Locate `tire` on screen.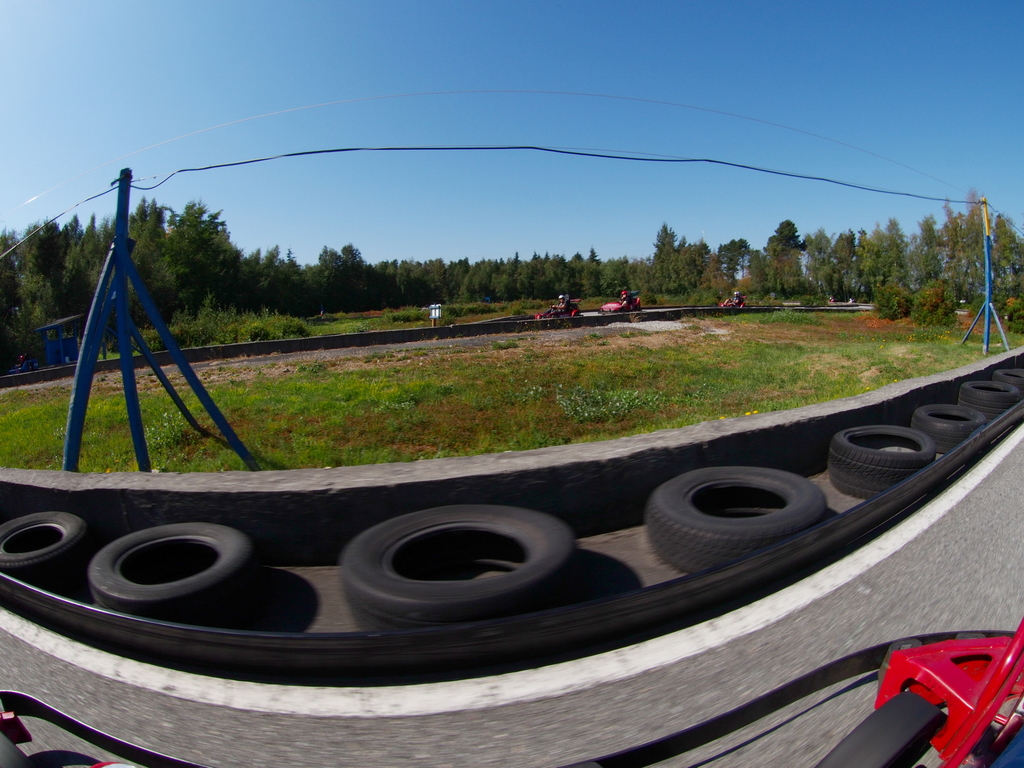
On screen at region(88, 515, 262, 622).
